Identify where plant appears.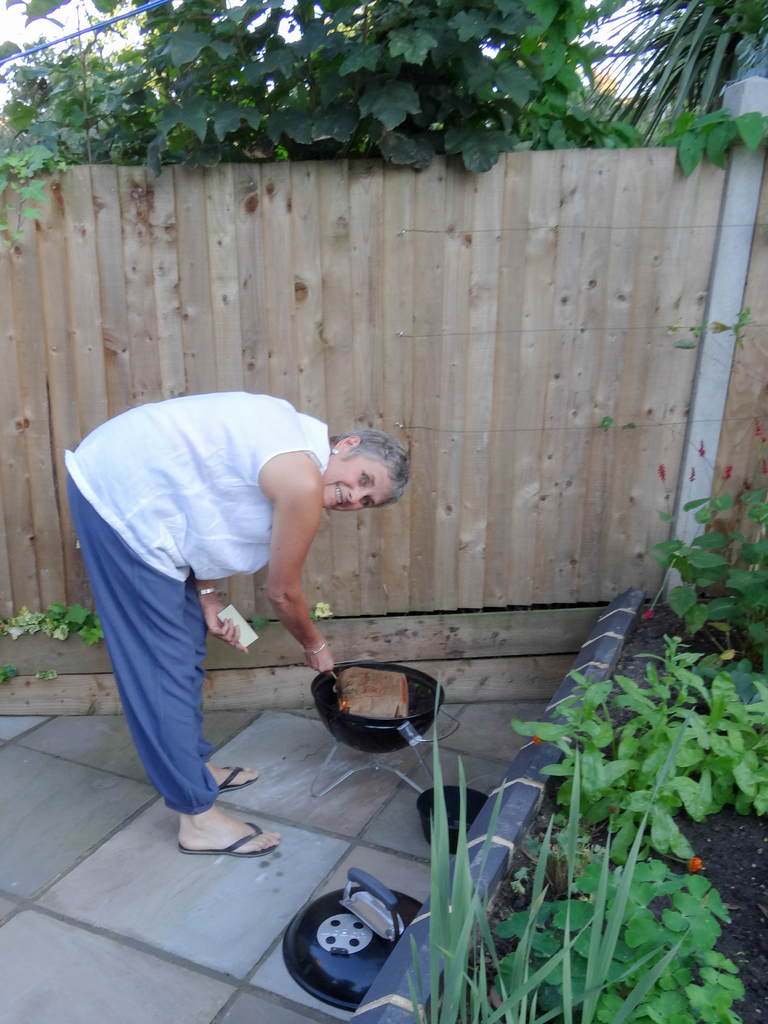
Appears at locate(646, 99, 767, 189).
